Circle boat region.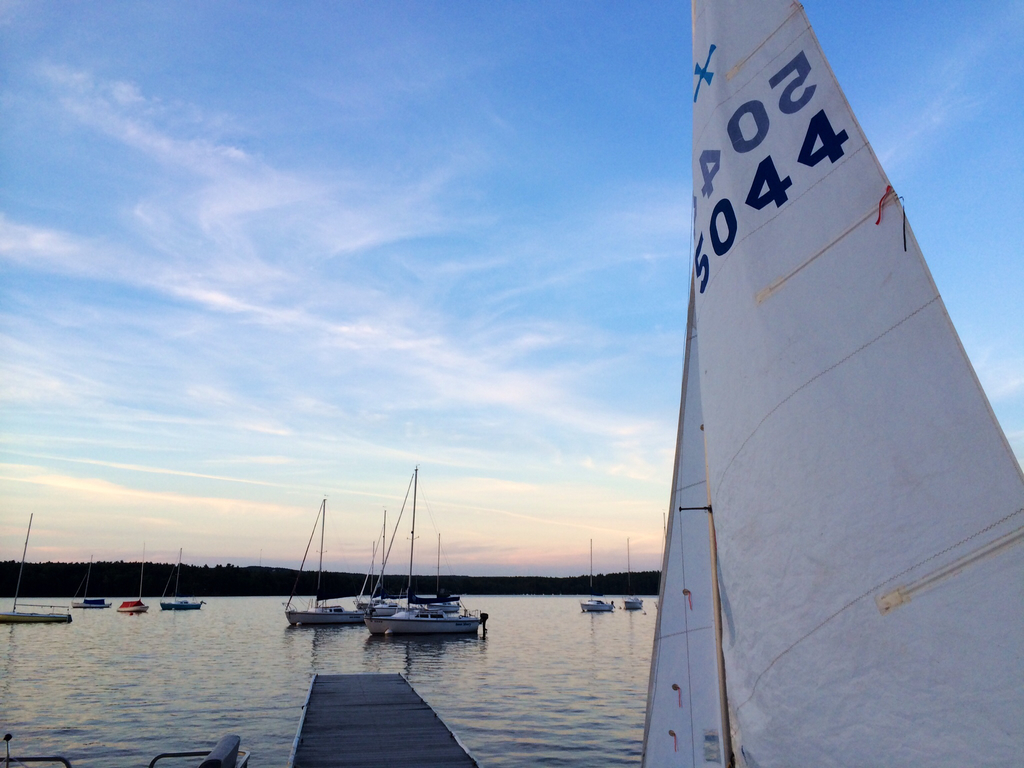
Region: BBox(605, 1, 1023, 757).
